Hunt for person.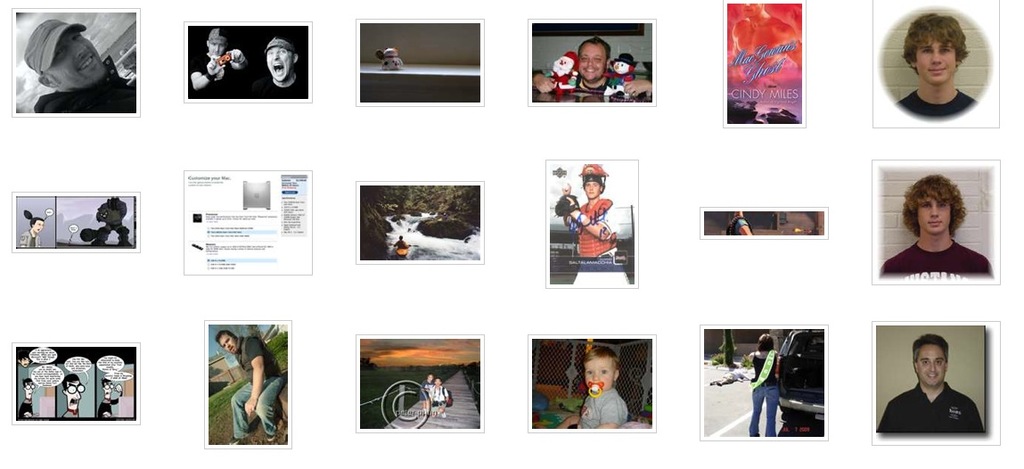
Hunted down at <bbox>893, 12, 975, 117</bbox>.
